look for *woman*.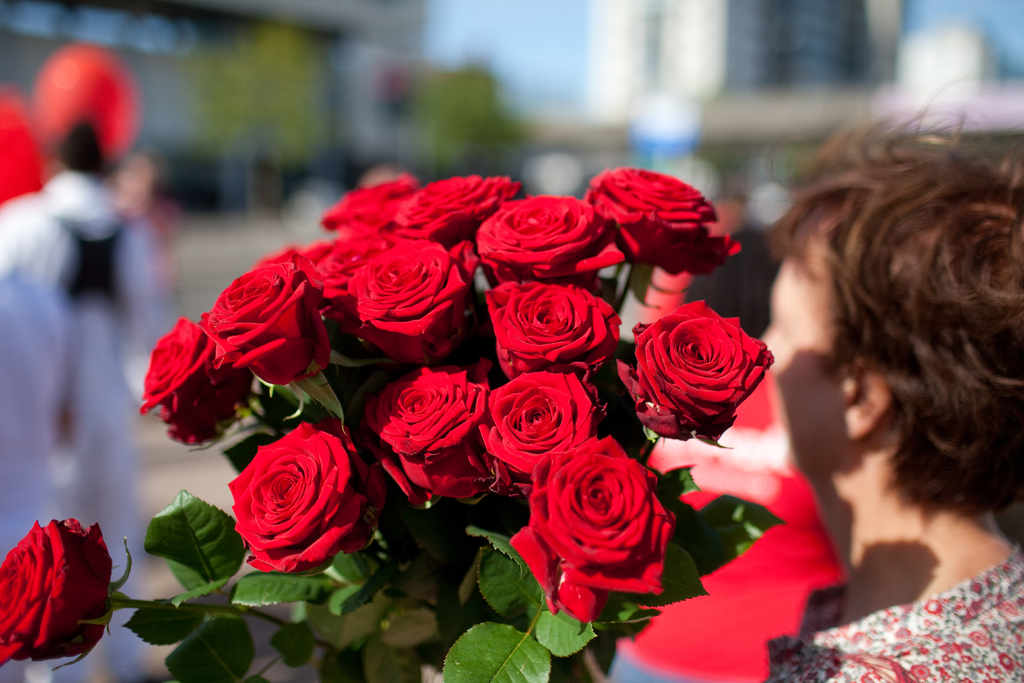
Found: 770:76:1023:682.
